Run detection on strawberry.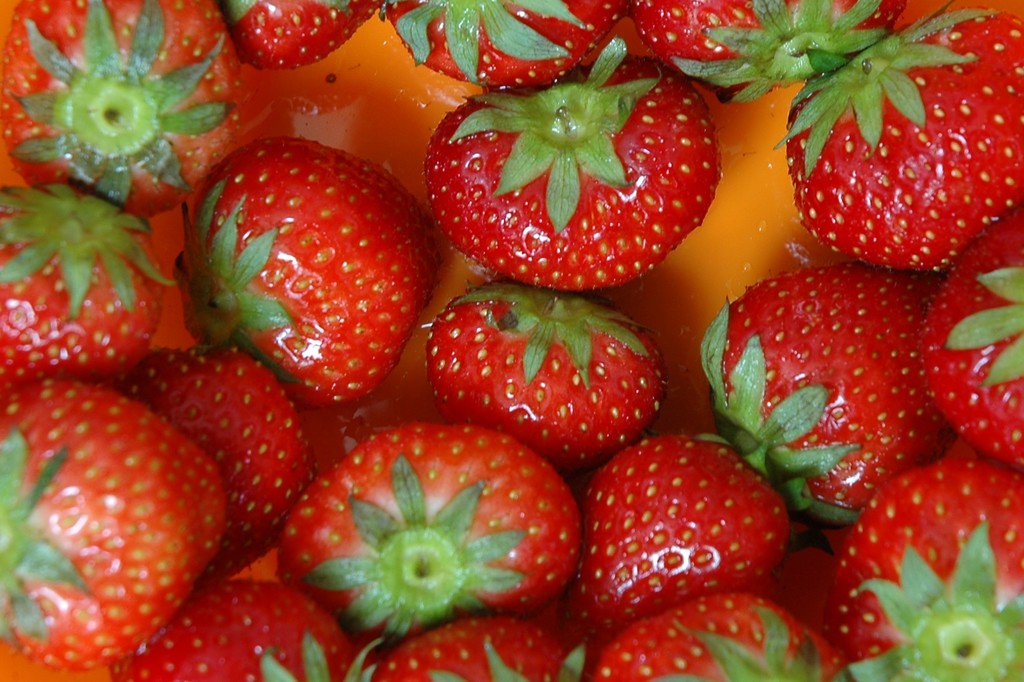
Result: <bbox>629, 0, 902, 104</bbox>.
